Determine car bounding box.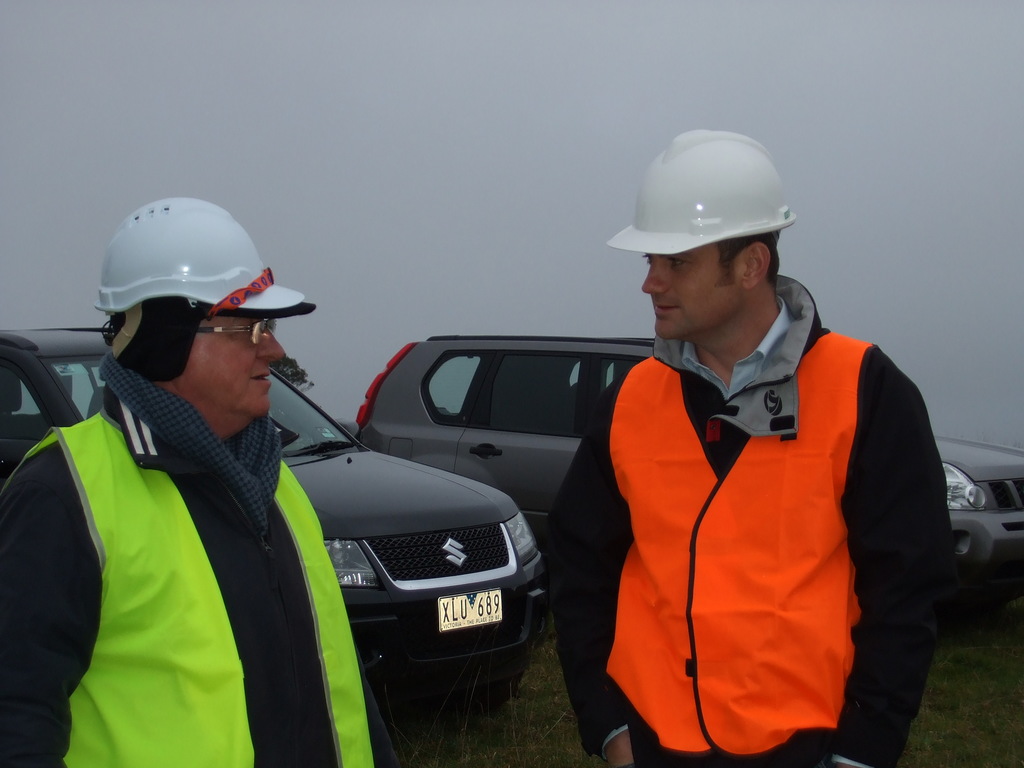
Determined: [left=351, top=331, right=1023, bottom=618].
